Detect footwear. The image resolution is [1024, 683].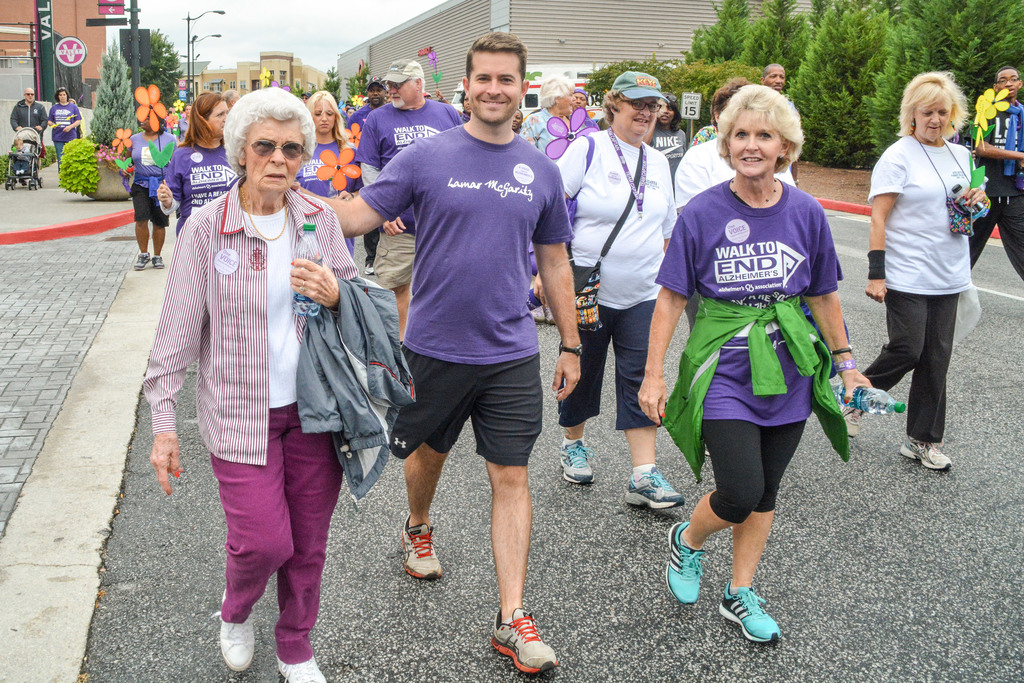
{"left": 899, "top": 442, "right": 951, "bottom": 467}.
